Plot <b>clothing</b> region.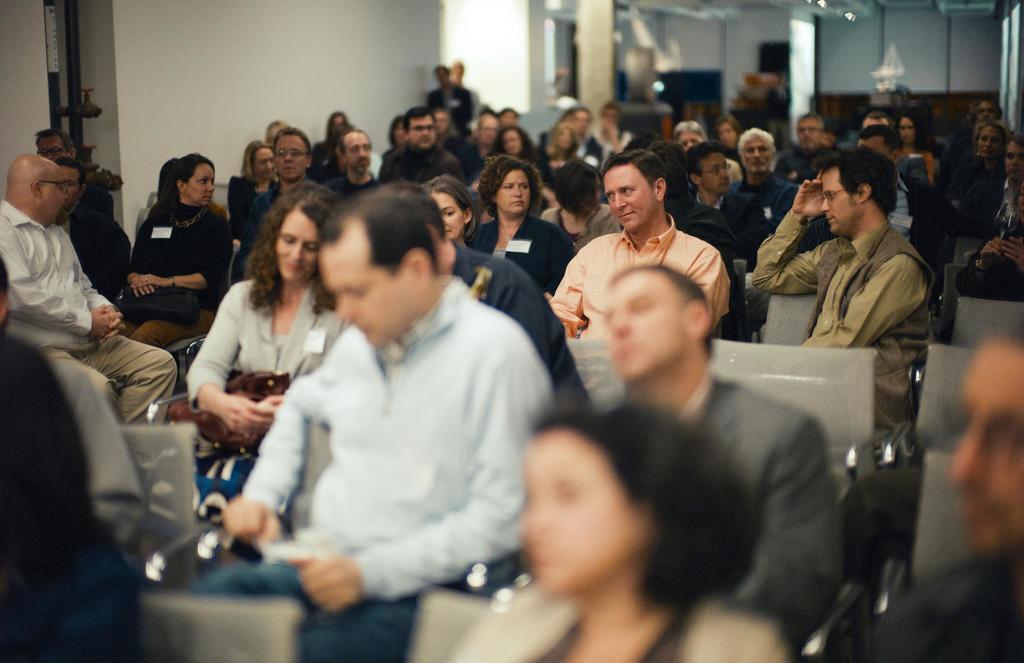
Plotted at pyautogui.locateOnScreen(220, 249, 544, 619).
